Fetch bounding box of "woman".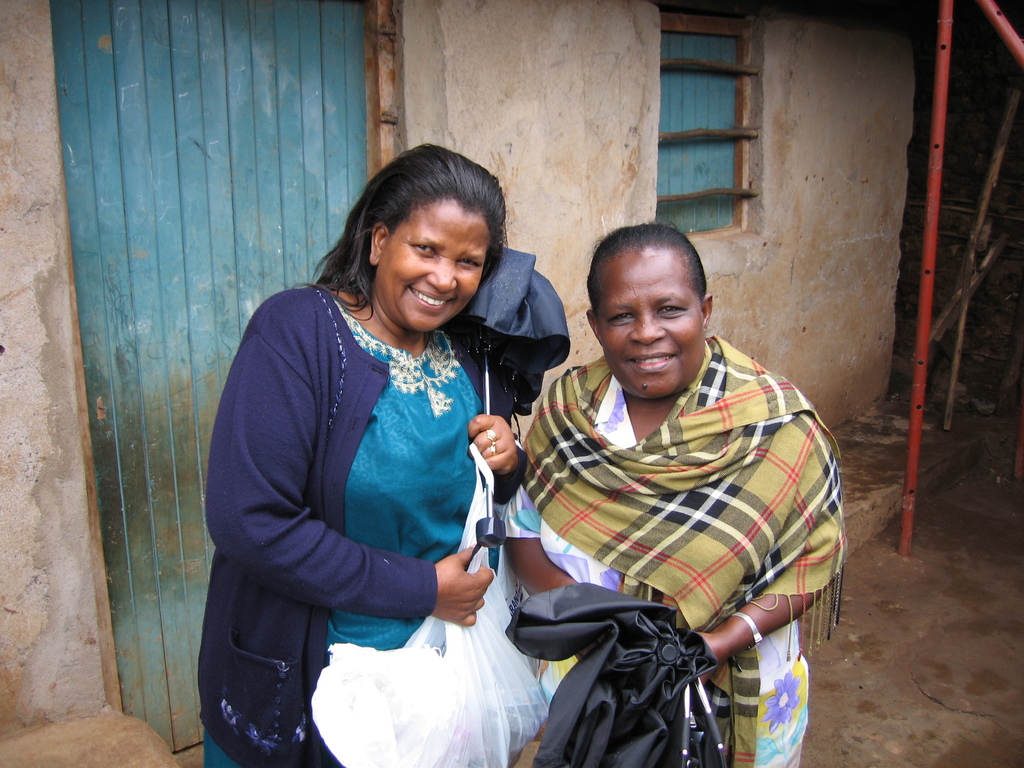
Bbox: locate(501, 223, 847, 767).
